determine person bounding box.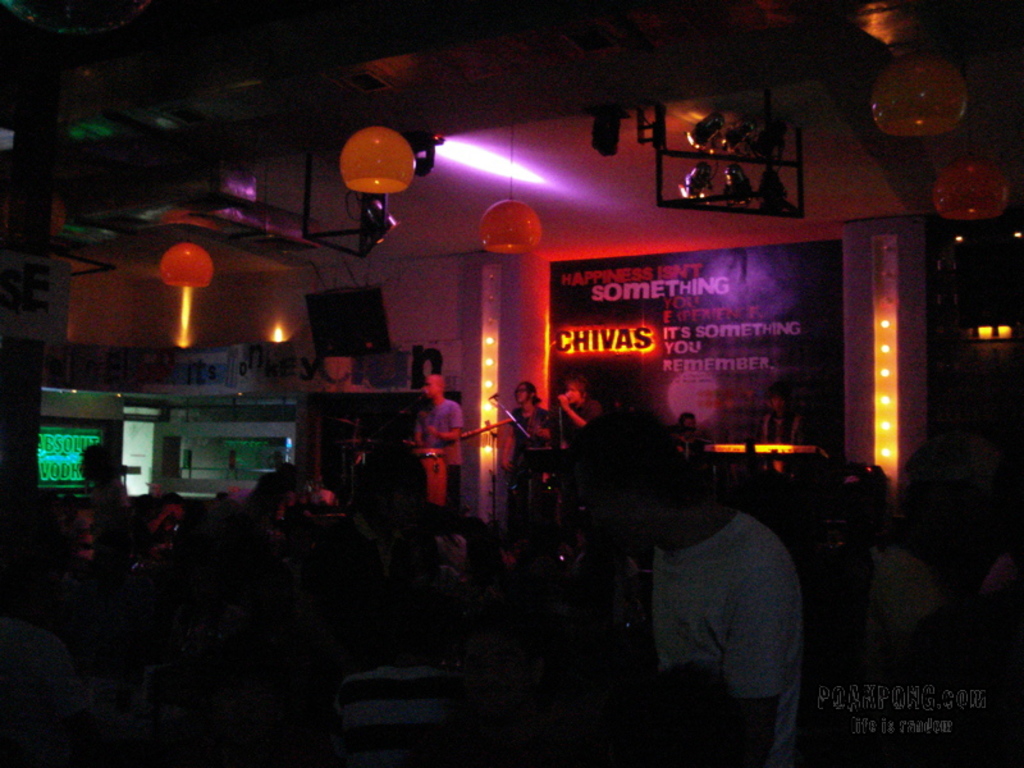
Determined: detection(762, 392, 800, 440).
